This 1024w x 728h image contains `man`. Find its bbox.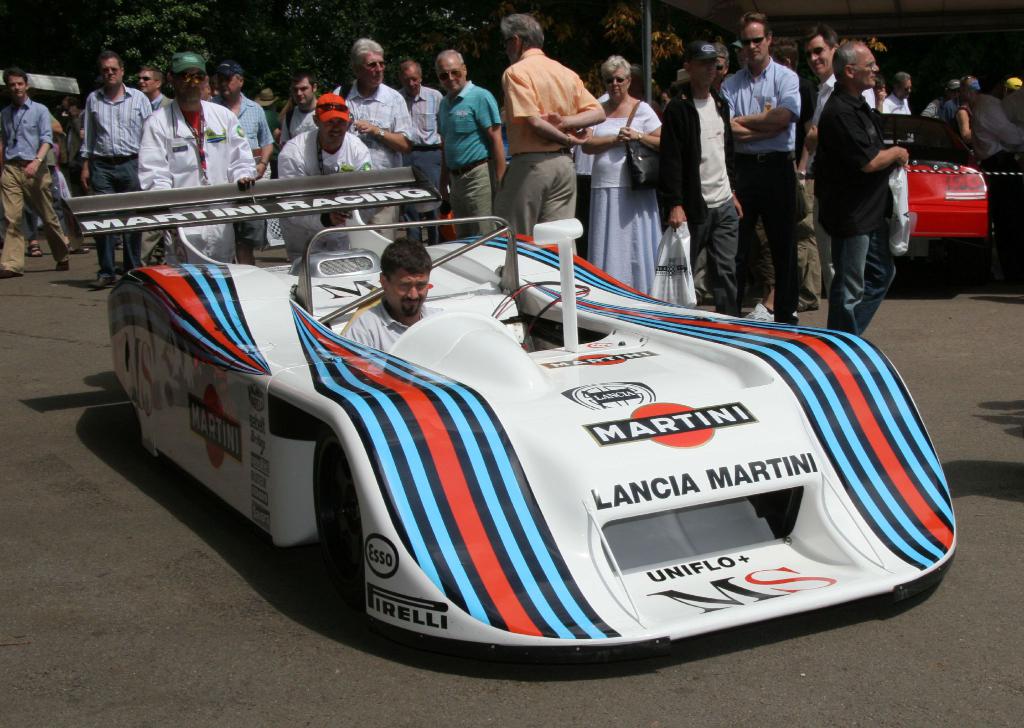
x1=810, y1=39, x2=916, y2=331.
